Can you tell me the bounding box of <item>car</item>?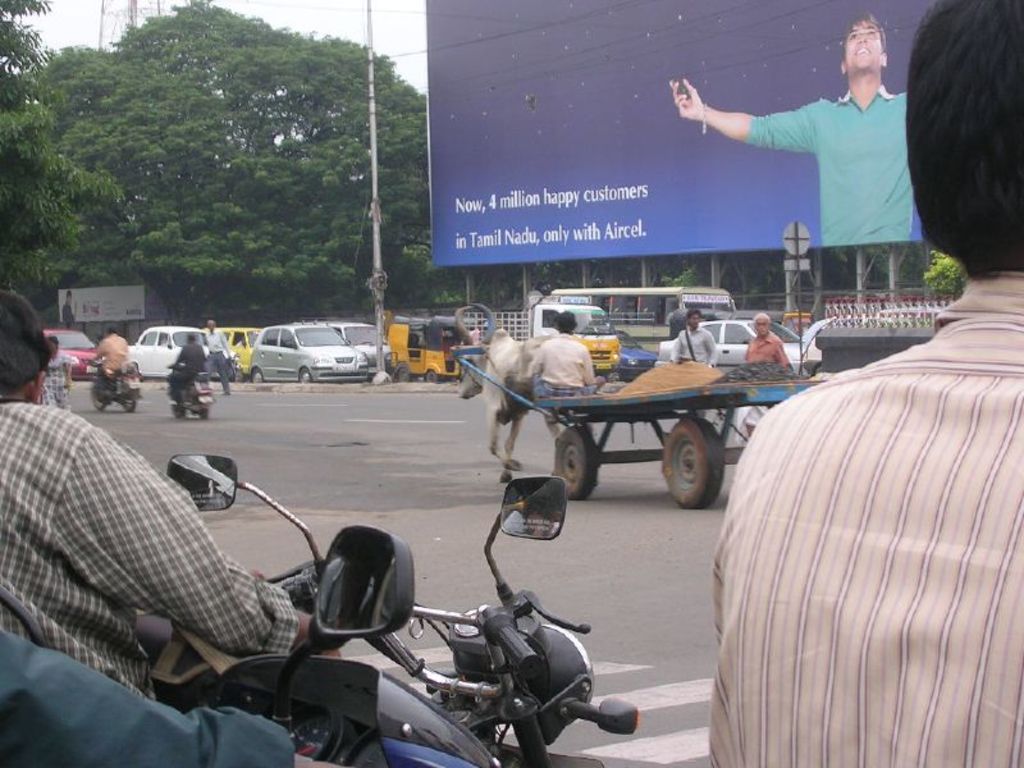
box=[575, 328, 658, 378].
